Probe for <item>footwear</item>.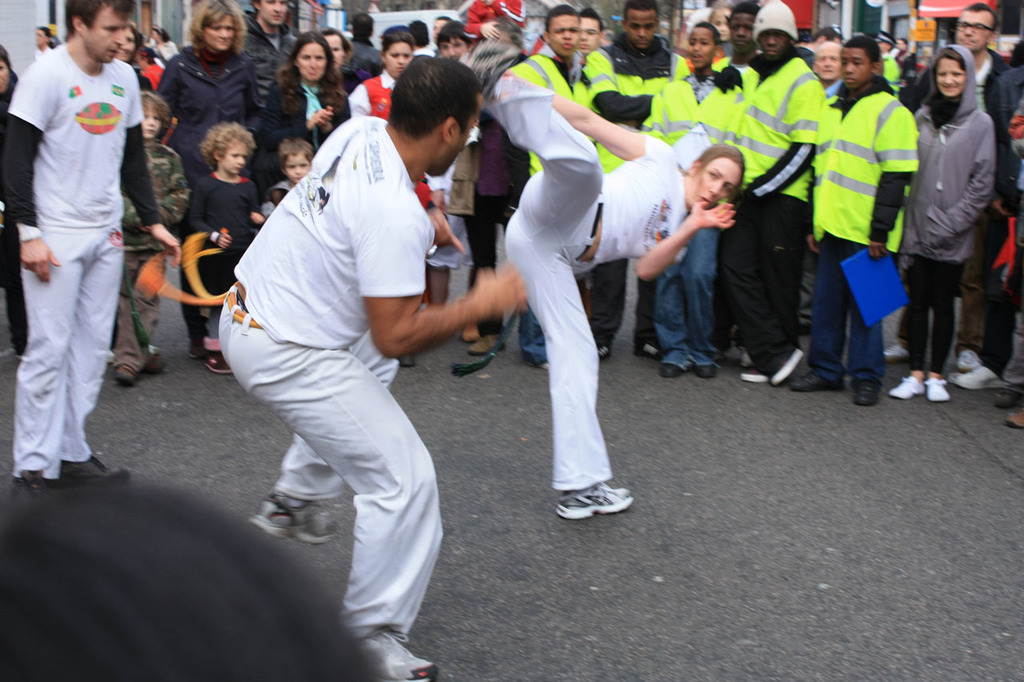
Probe result: locate(787, 373, 846, 390).
